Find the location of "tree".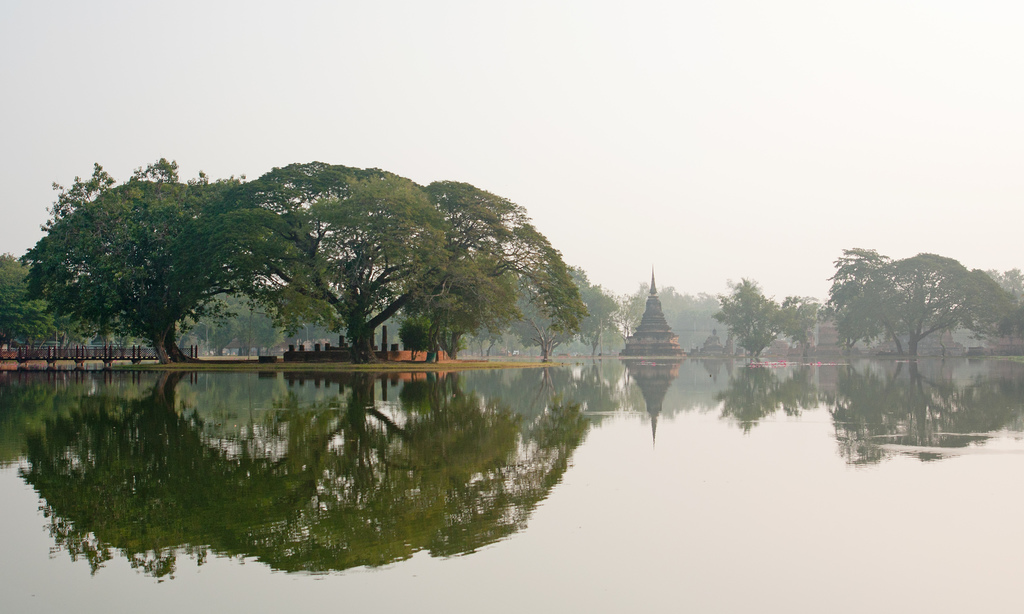
Location: x1=223 y1=166 x2=452 y2=385.
